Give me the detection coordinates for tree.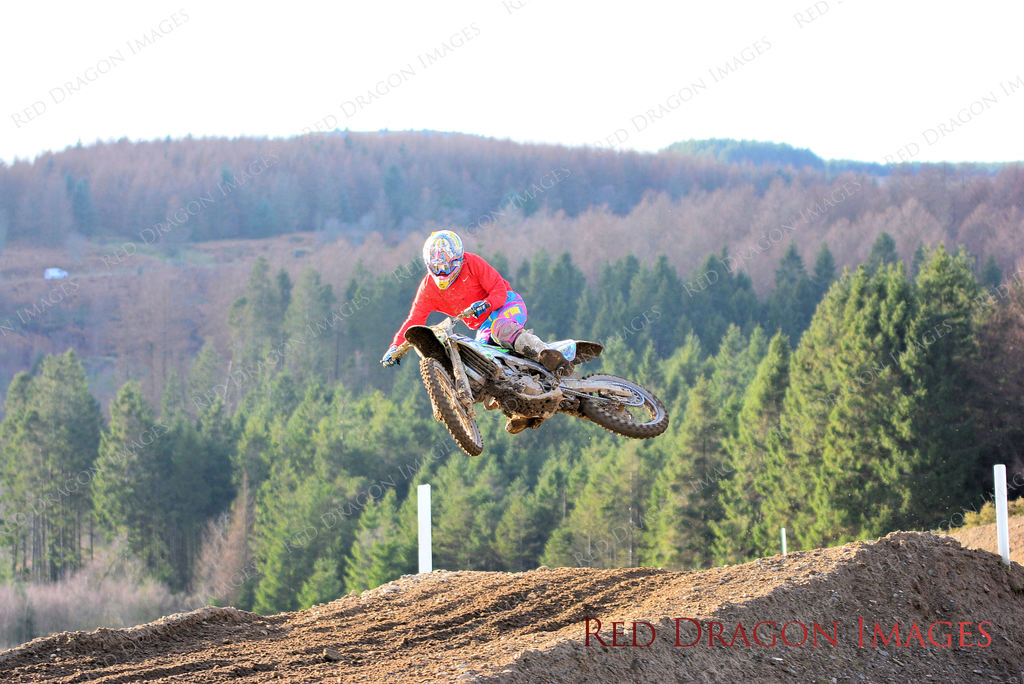
[699, 315, 767, 437].
